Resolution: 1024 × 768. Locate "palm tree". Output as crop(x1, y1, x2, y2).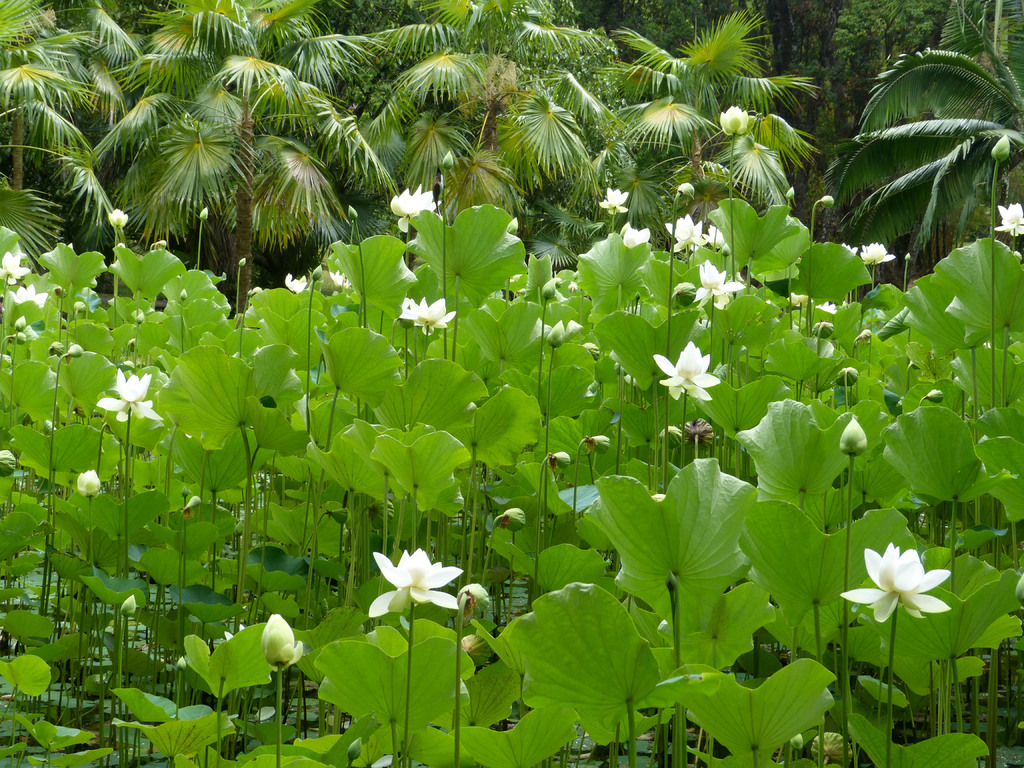
crop(408, 0, 572, 182).
